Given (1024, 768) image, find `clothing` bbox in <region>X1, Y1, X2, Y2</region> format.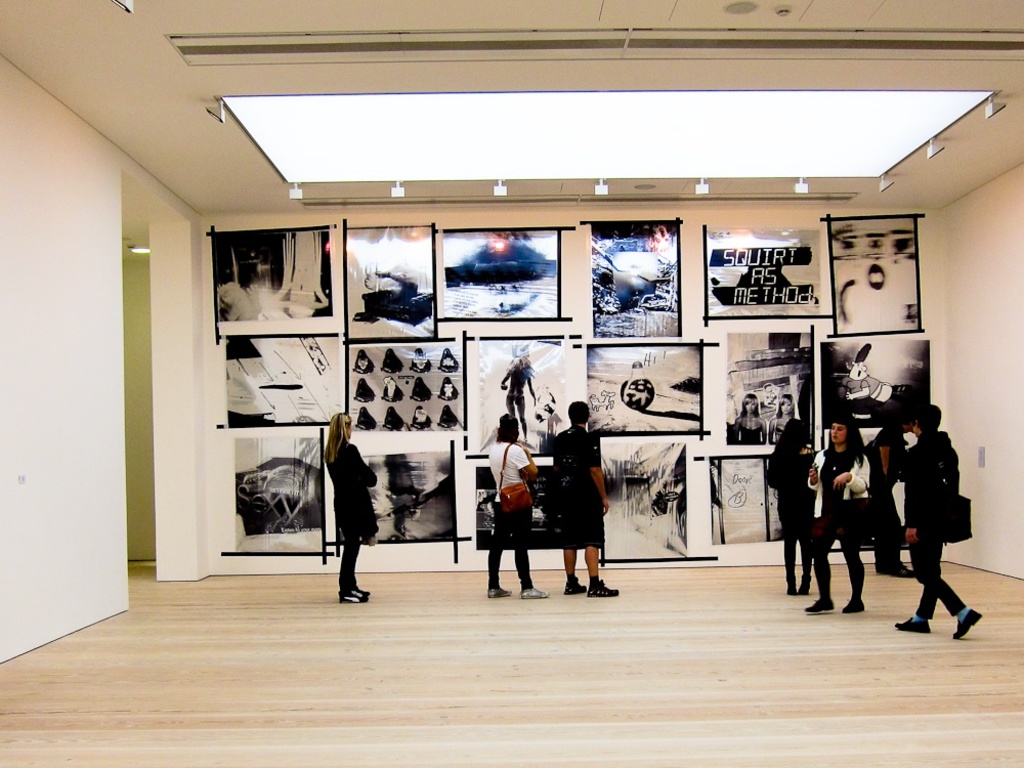
<region>903, 435, 971, 627</region>.
